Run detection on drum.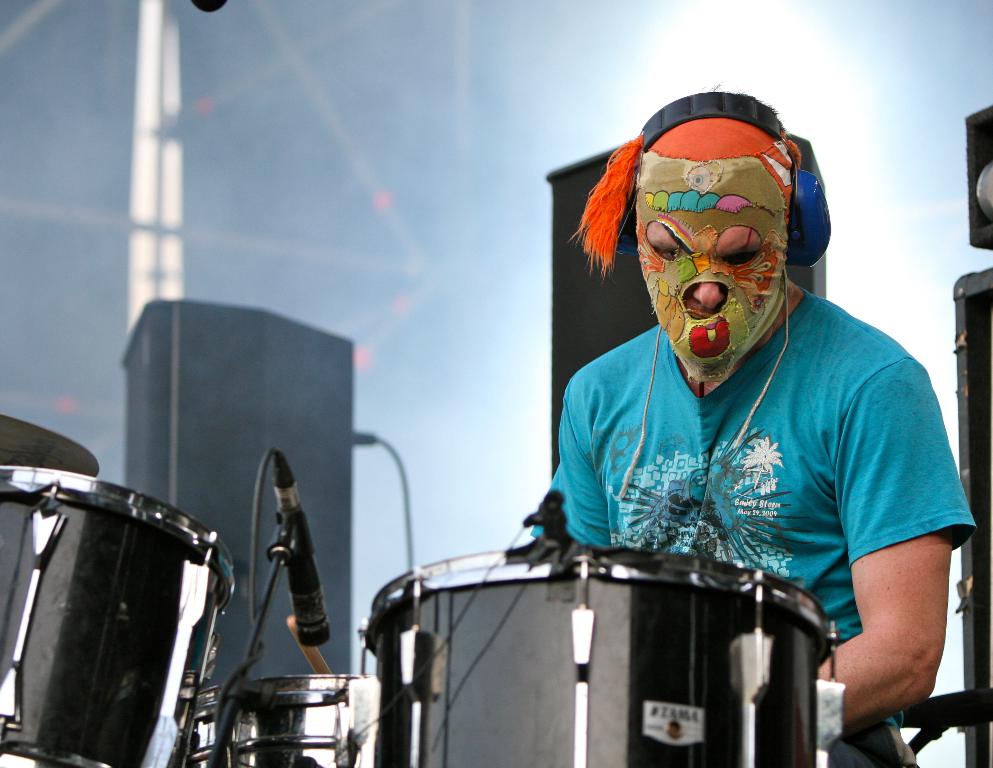
Result: (182, 674, 372, 767).
